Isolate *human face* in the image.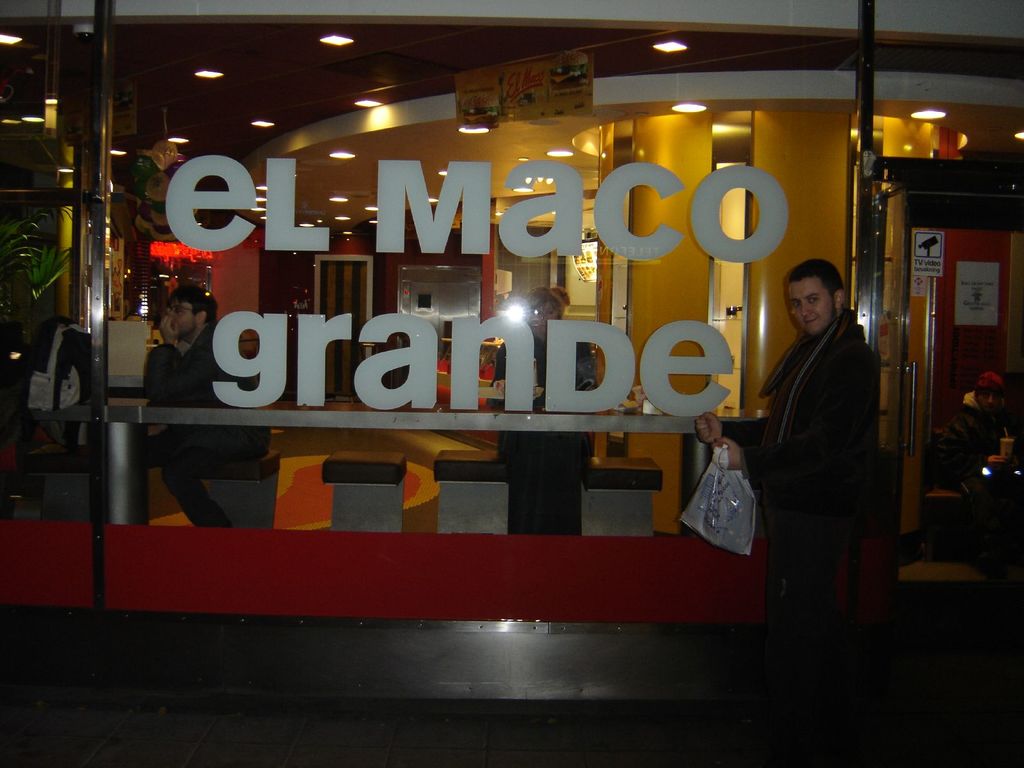
Isolated region: 534/303/563/327.
